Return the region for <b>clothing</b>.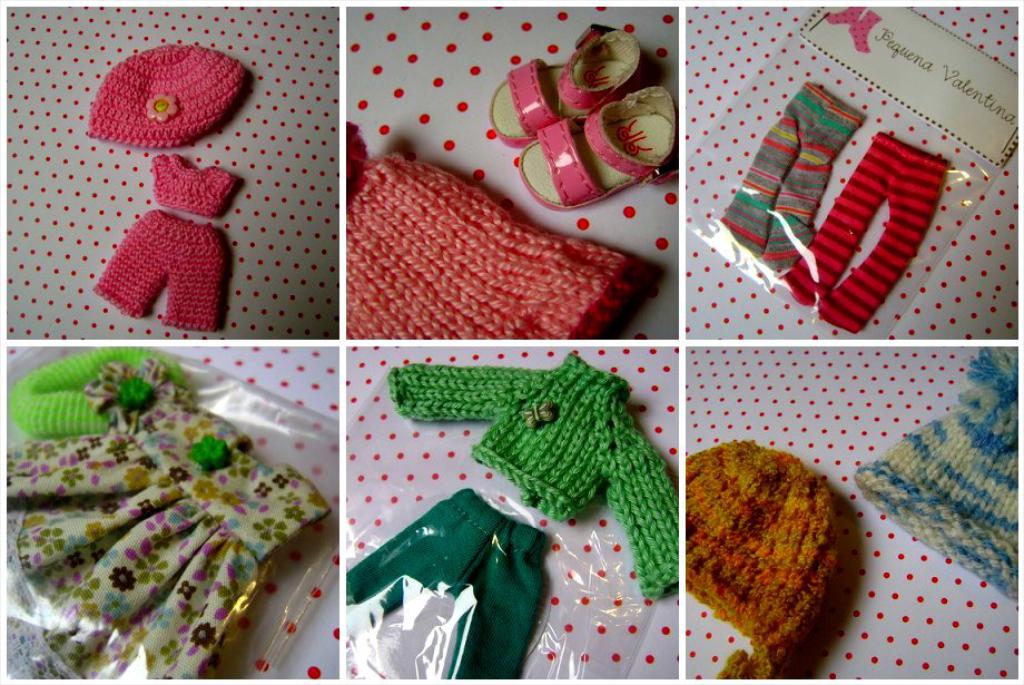
bbox(7, 390, 333, 682).
